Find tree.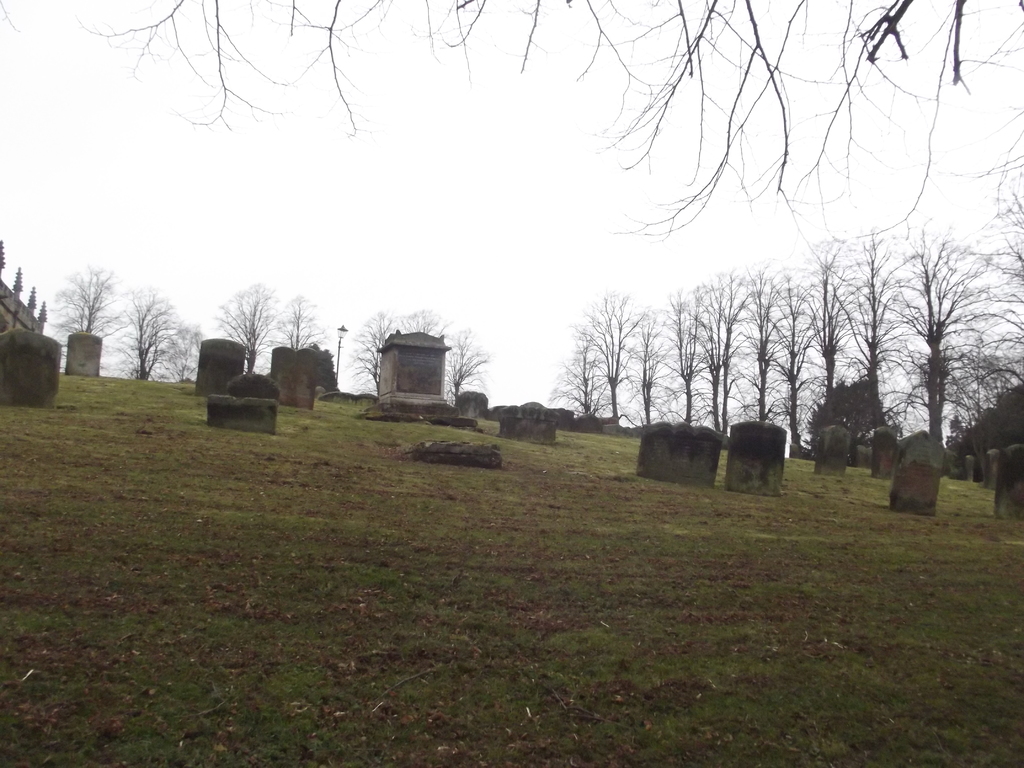
left=445, top=332, right=494, bottom=401.
